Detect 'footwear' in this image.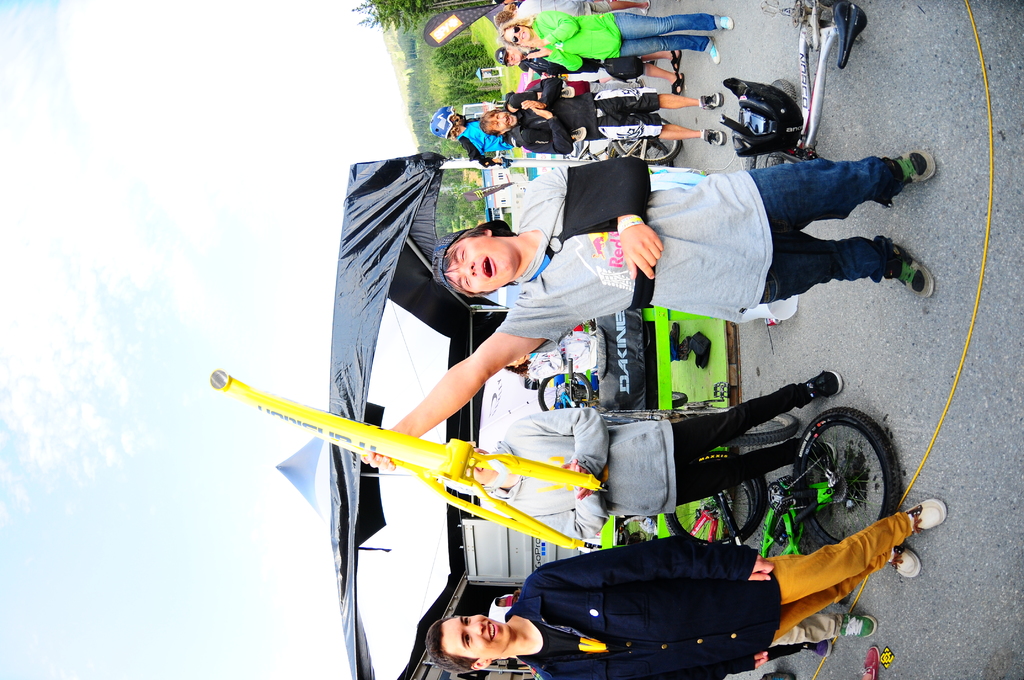
Detection: left=719, top=16, right=732, bottom=33.
